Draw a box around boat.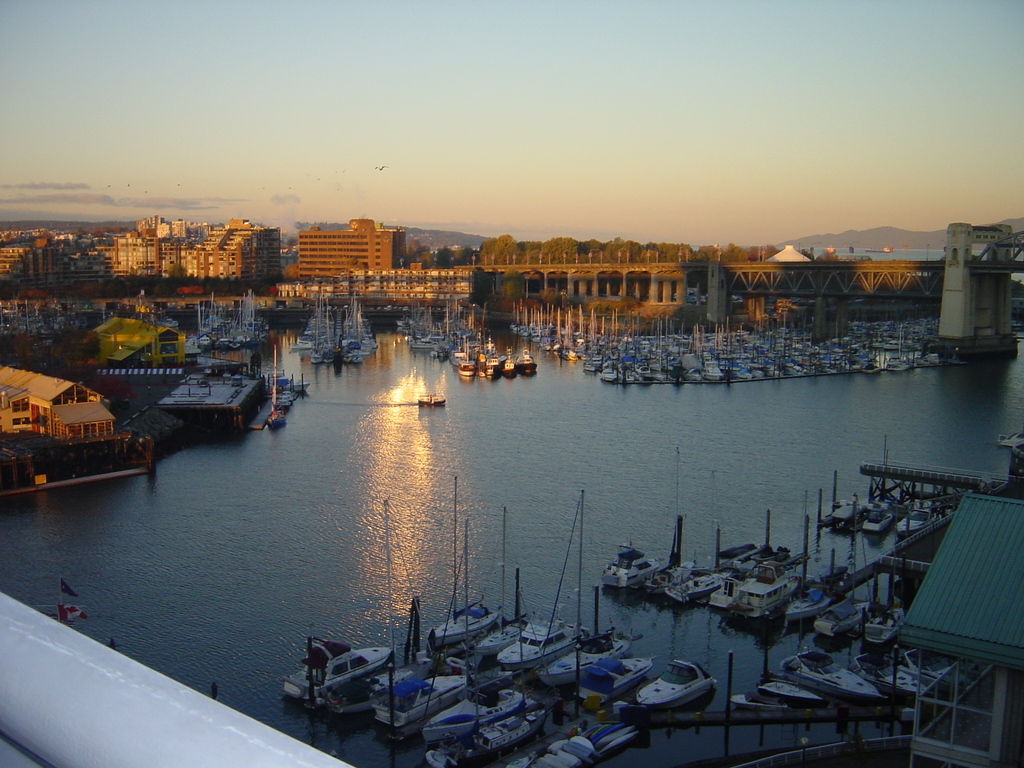
locate(602, 484, 904, 647).
